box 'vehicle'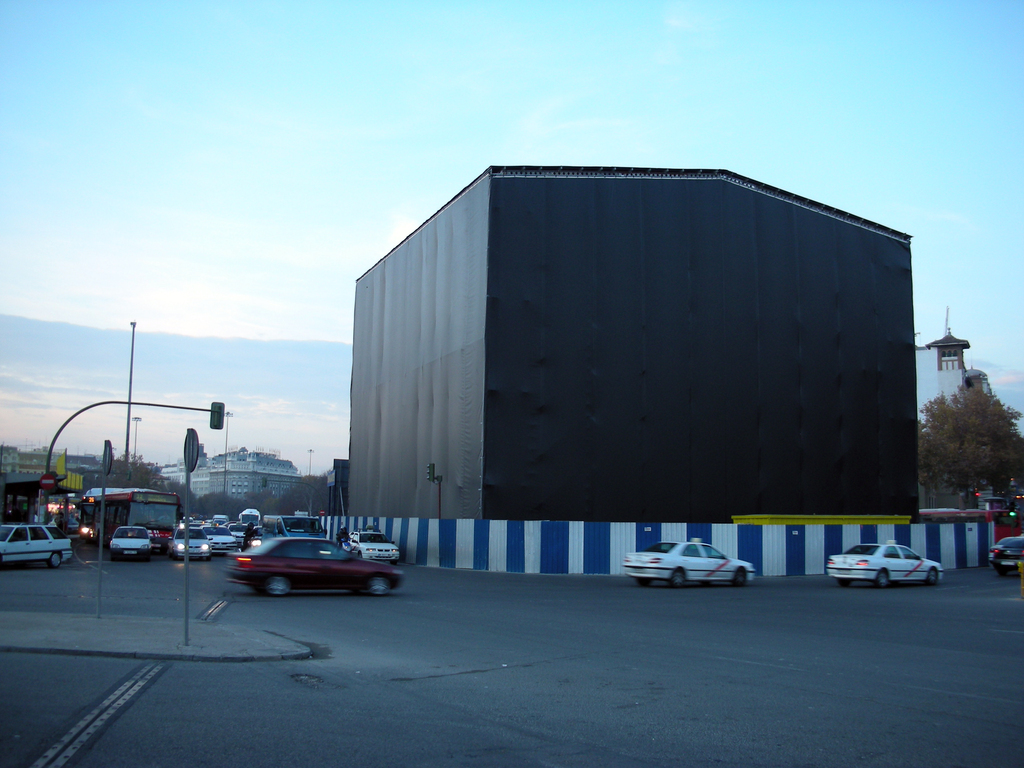
detection(228, 521, 246, 546)
